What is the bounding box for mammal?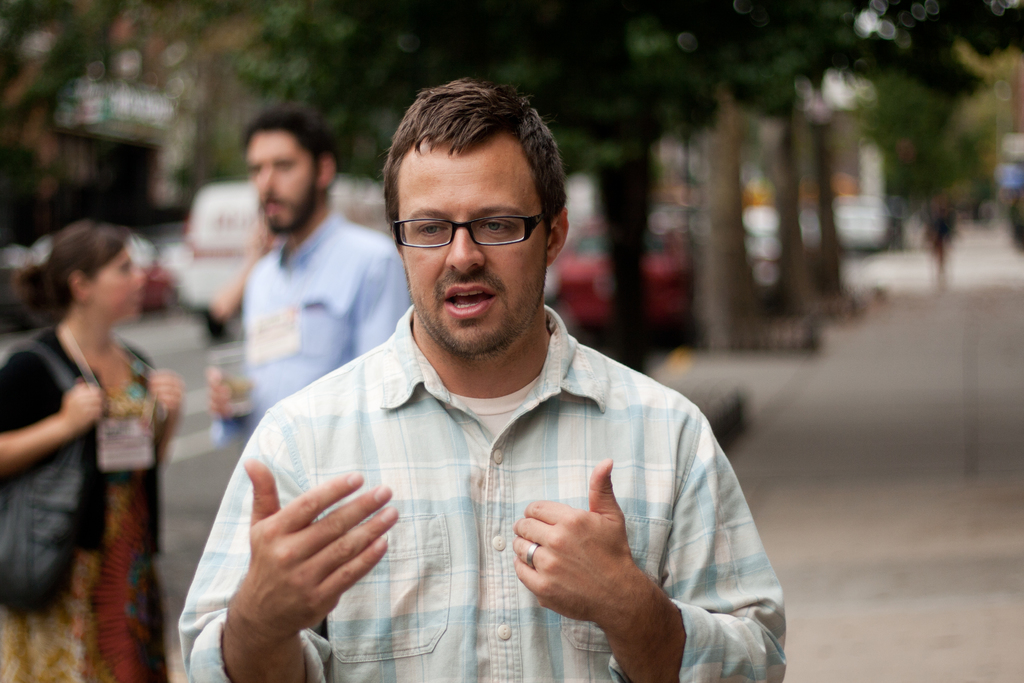
l=174, t=79, r=787, b=682.
